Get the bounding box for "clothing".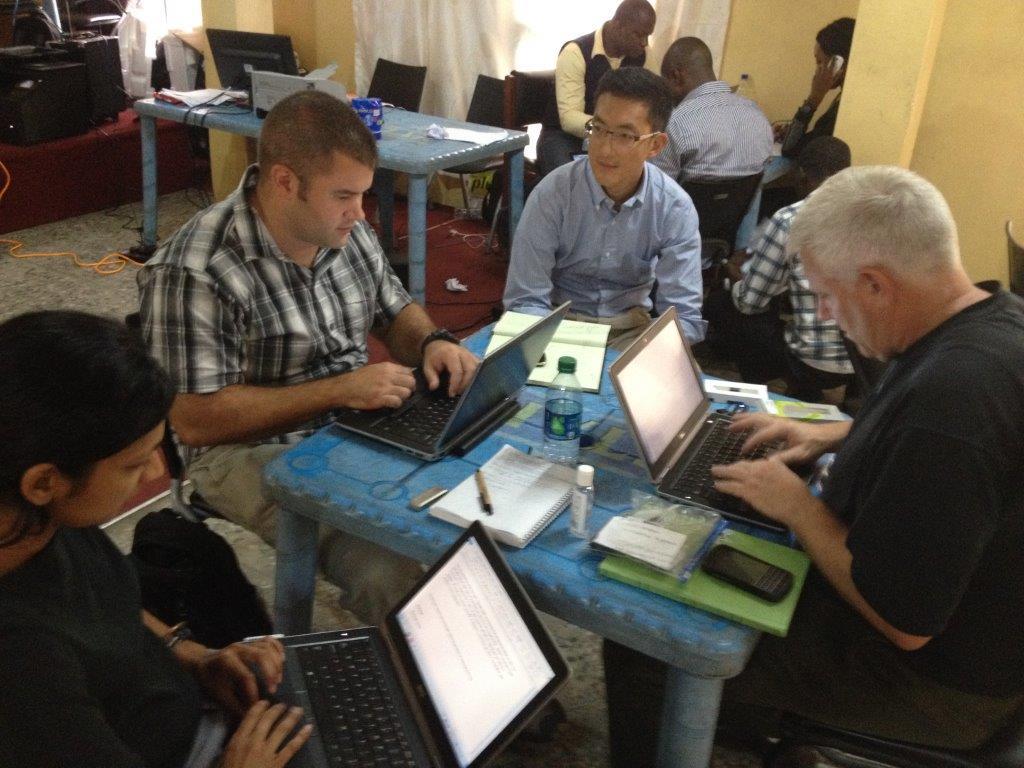
[155, 138, 450, 647].
